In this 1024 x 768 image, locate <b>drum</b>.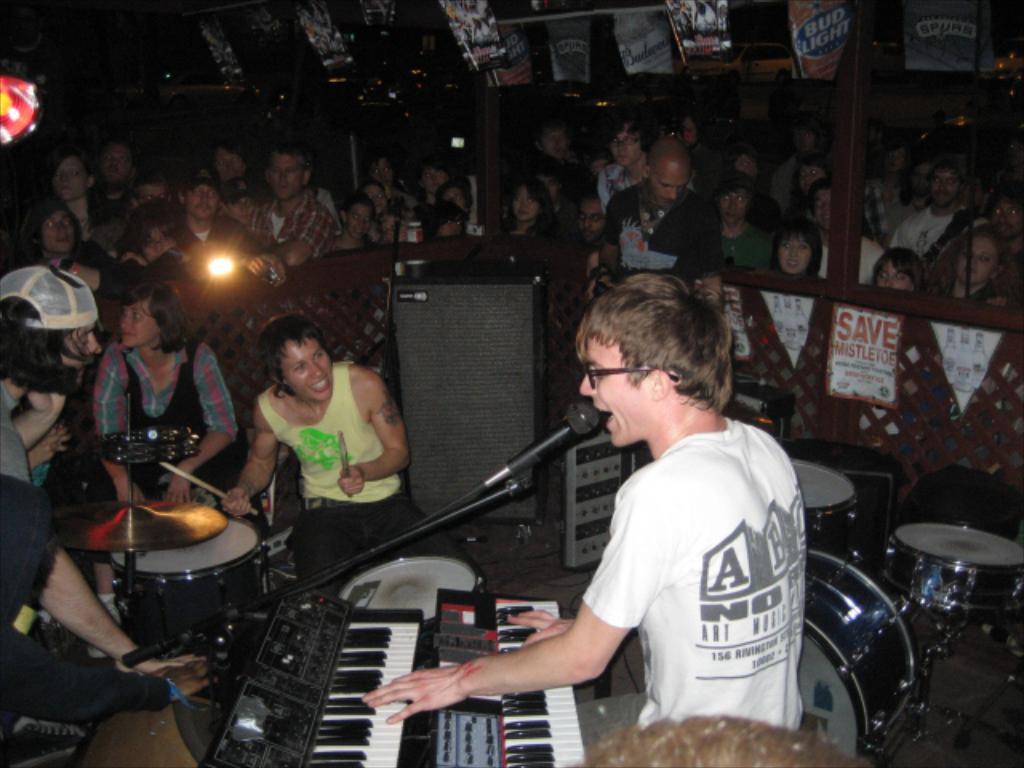
Bounding box: select_region(792, 458, 861, 544).
